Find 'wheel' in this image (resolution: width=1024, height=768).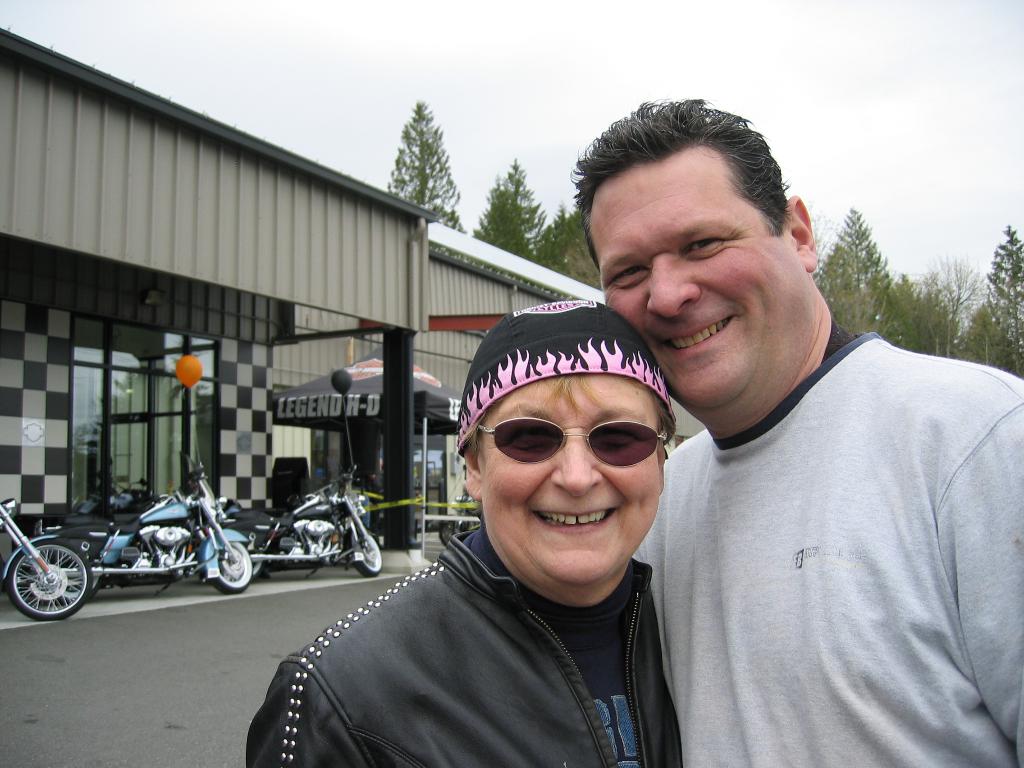
{"left": 355, "top": 527, "right": 380, "bottom": 570}.
